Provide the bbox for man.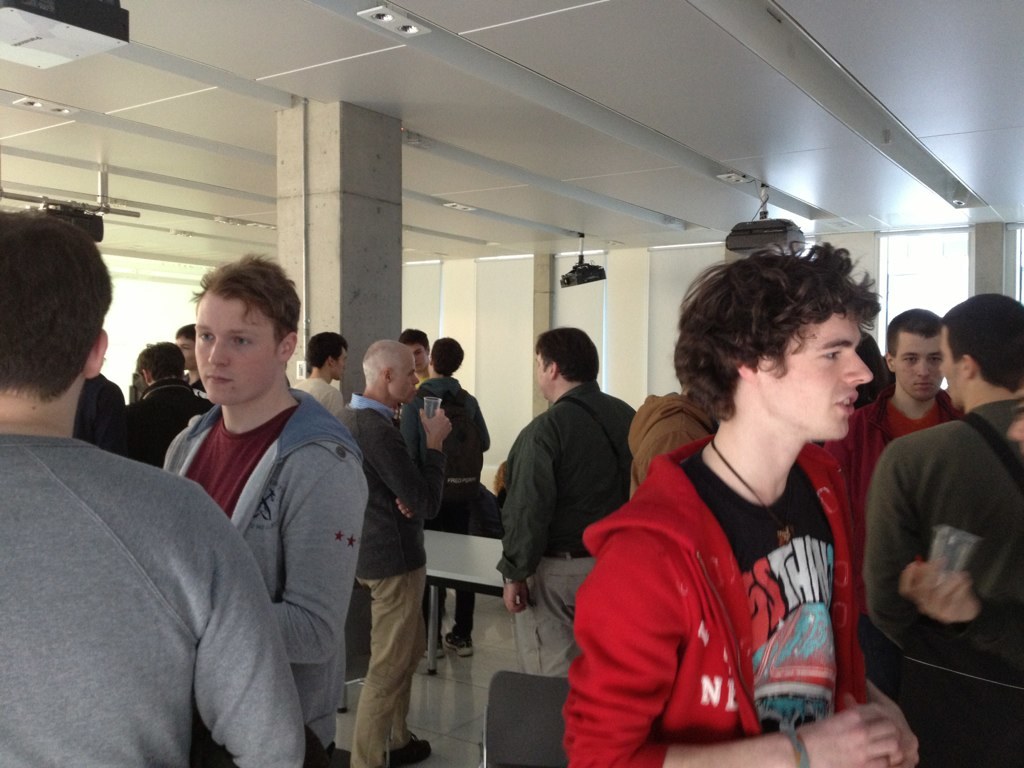
x1=97, y1=341, x2=222, y2=462.
